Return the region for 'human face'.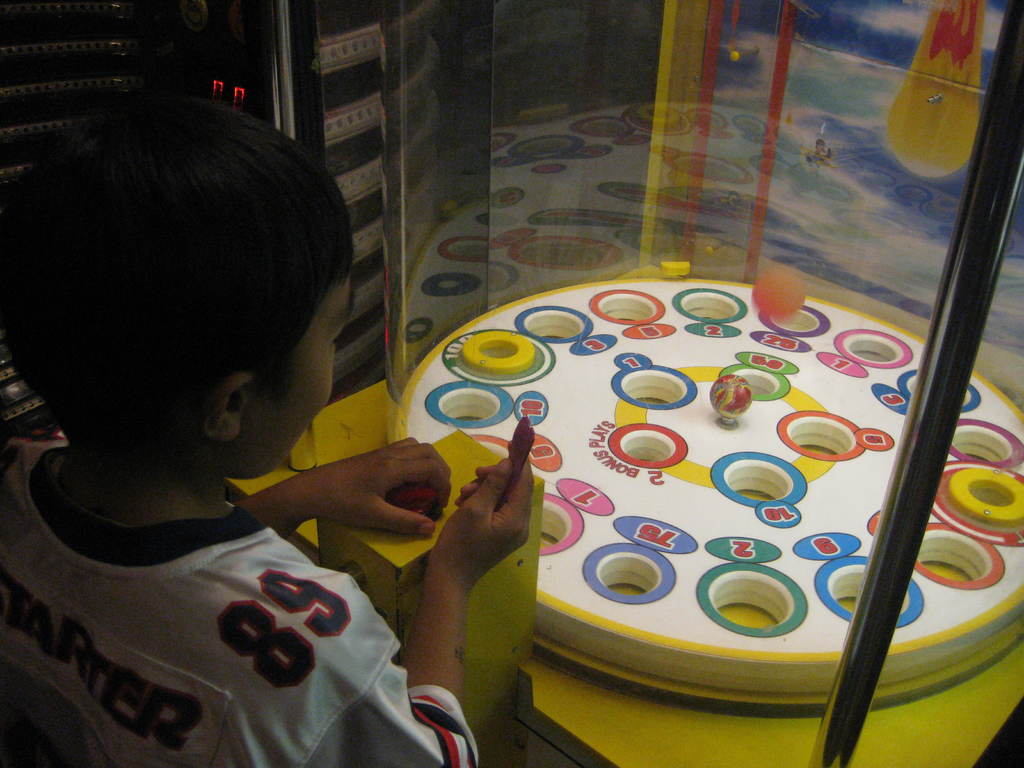
locate(242, 273, 353, 481).
